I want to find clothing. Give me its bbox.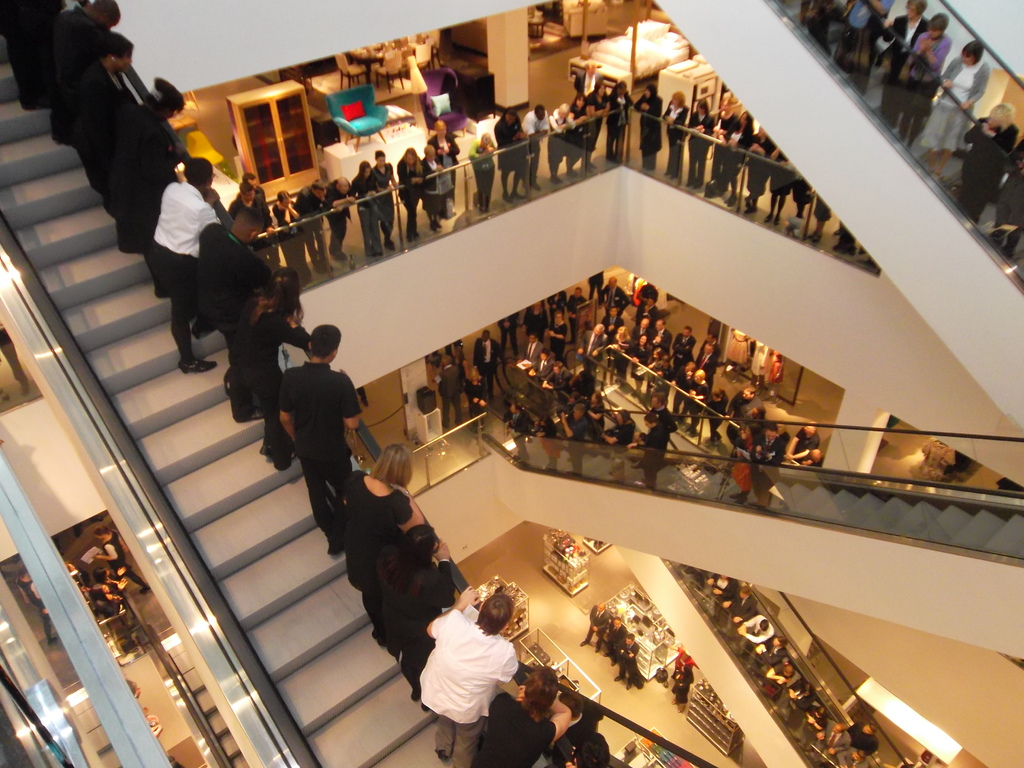
box=[488, 688, 557, 767].
